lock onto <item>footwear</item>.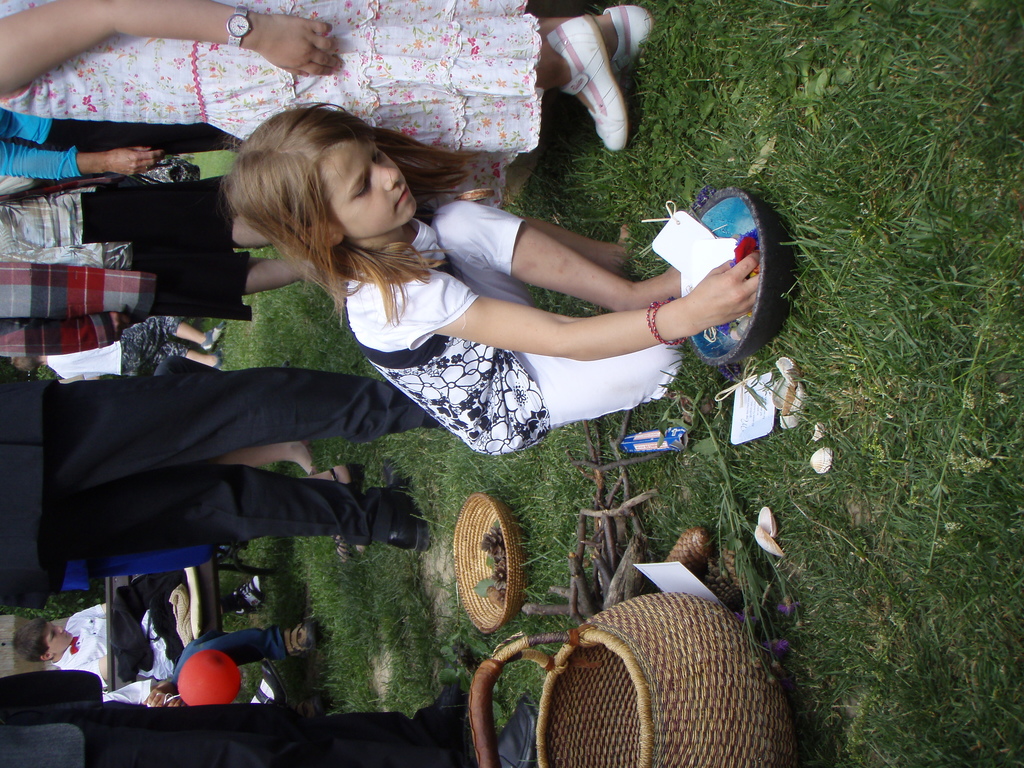
Locked: x1=248, y1=658, x2=286, y2=708.
